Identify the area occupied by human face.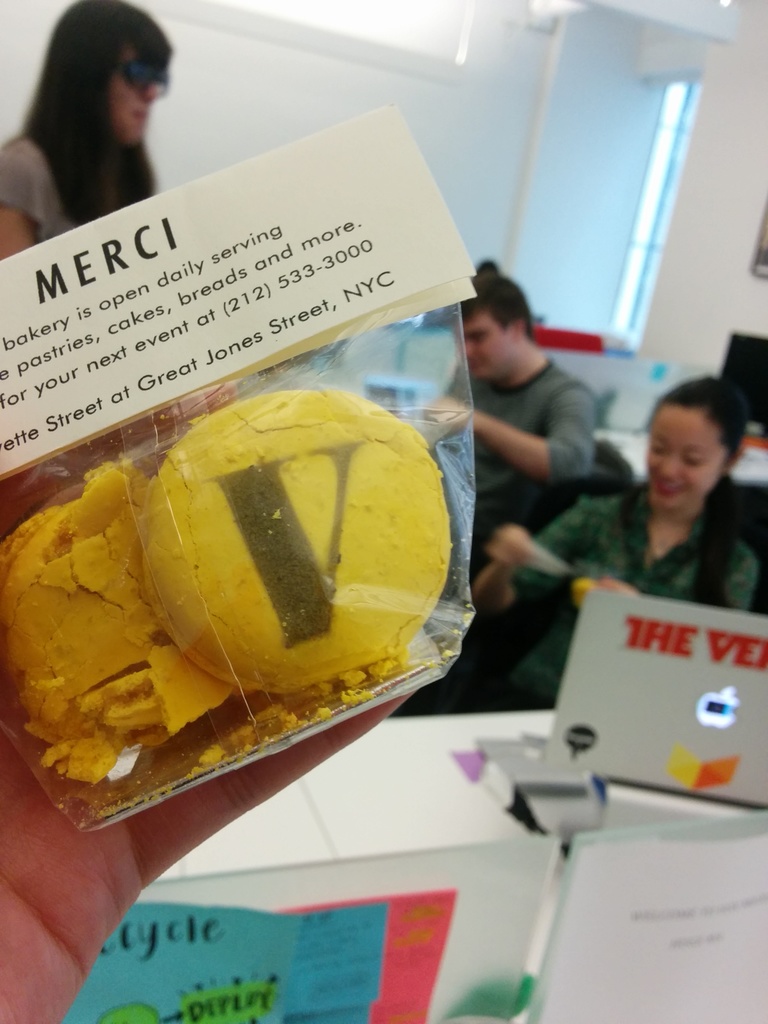
Area: 114, 49, 157, 144.
